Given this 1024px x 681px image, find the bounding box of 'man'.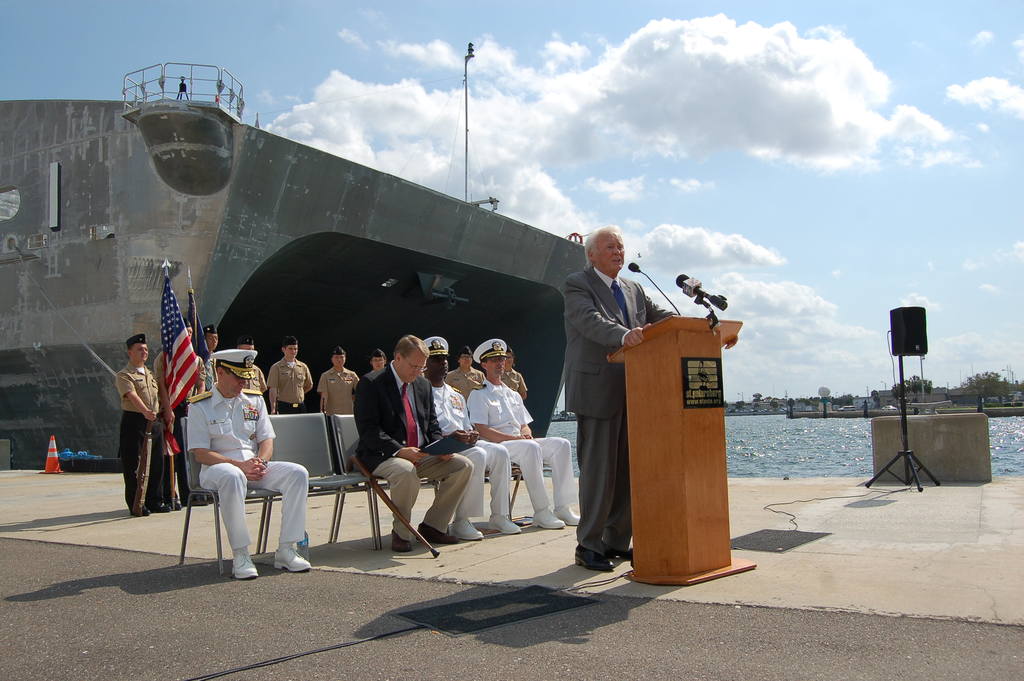
<box>422,327,522,539</box>.
